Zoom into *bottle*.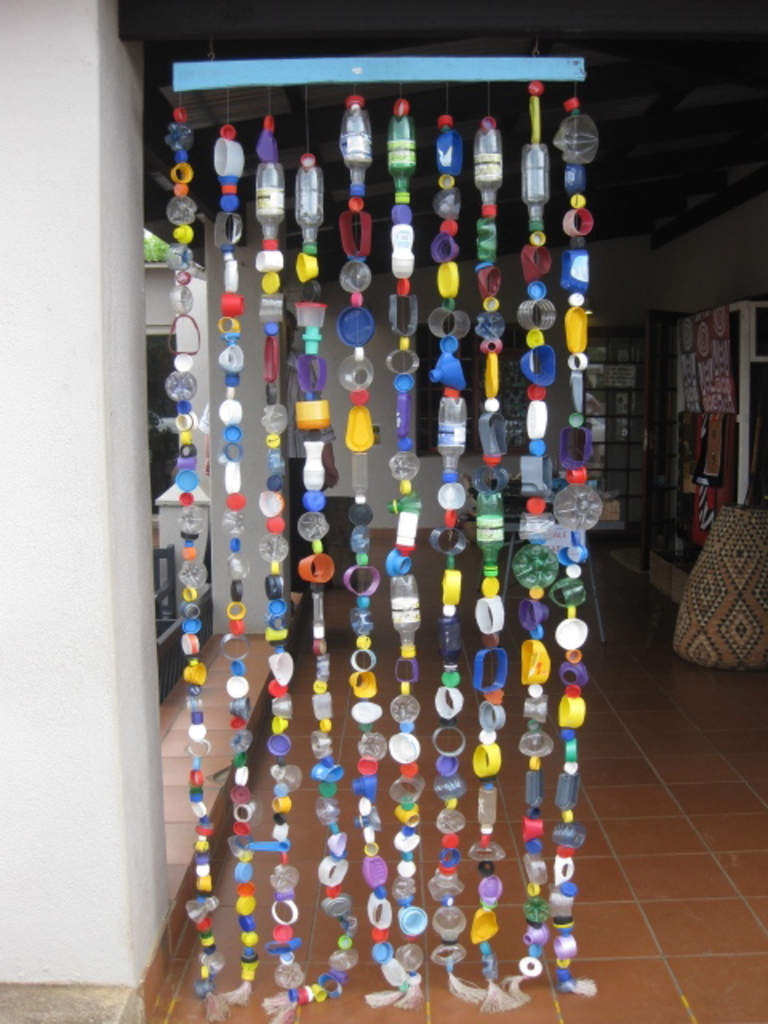
Zoom target: x1=165, y1=373, x2=198, y2=406.
